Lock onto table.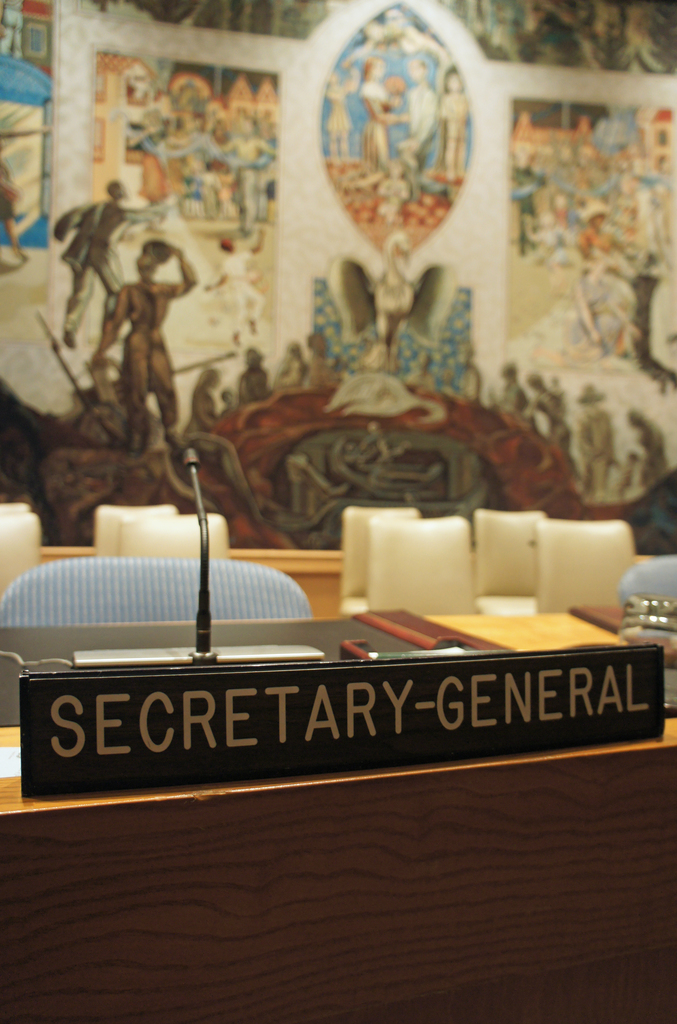
Locked: {"x1": 0, "y1": 607, "x2": 676, "y2": 1023}.
